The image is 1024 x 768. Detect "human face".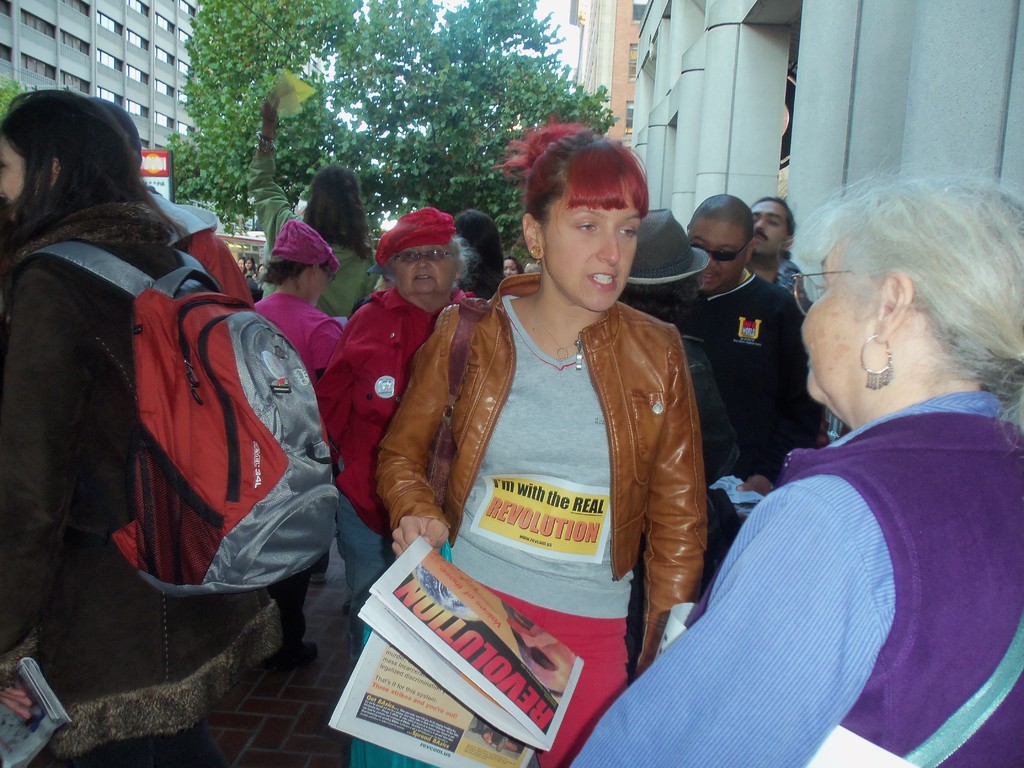
Detection: 689,220,747,290.
